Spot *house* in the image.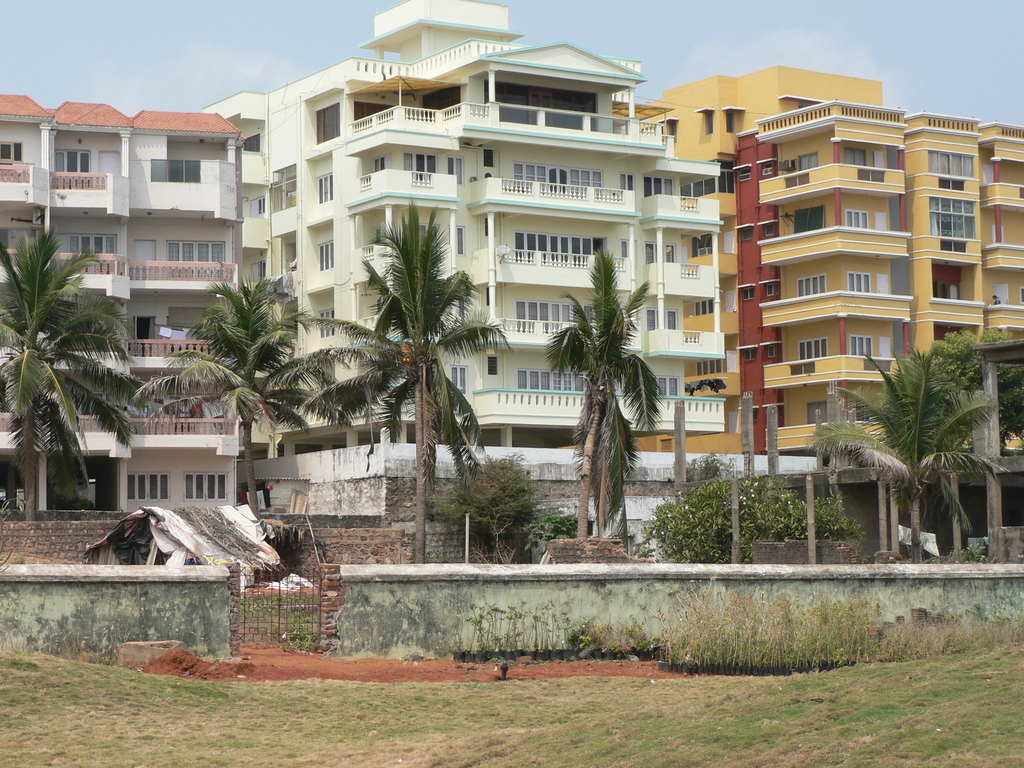
*house* found at <bbox>932, 156, 966, 178</bbox>.
